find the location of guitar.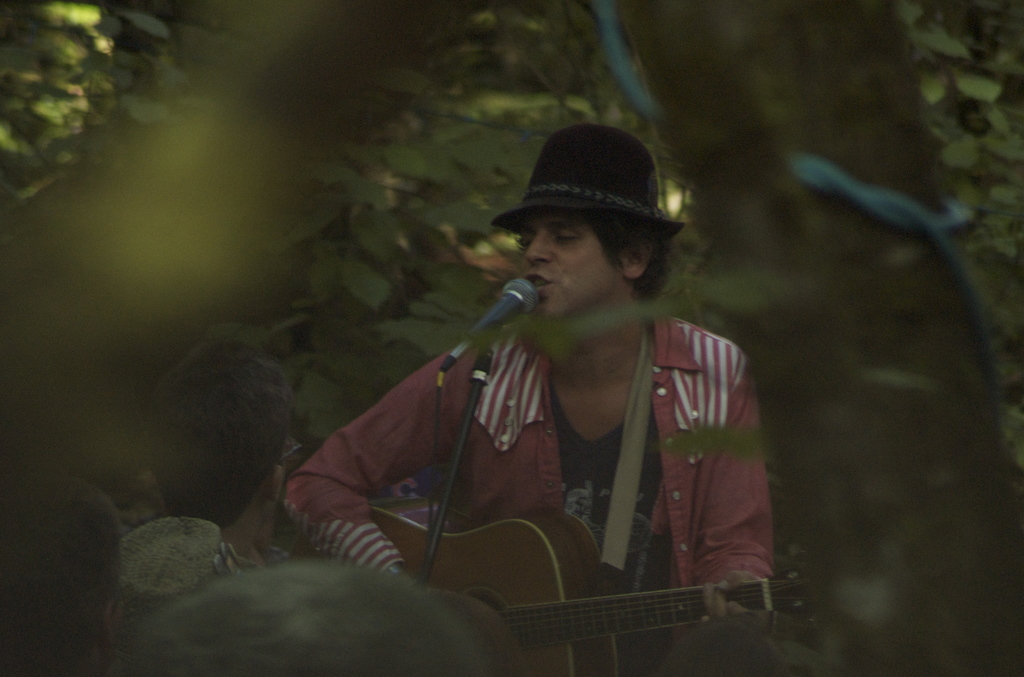
Location: crop(290, 494, 824, 667).
